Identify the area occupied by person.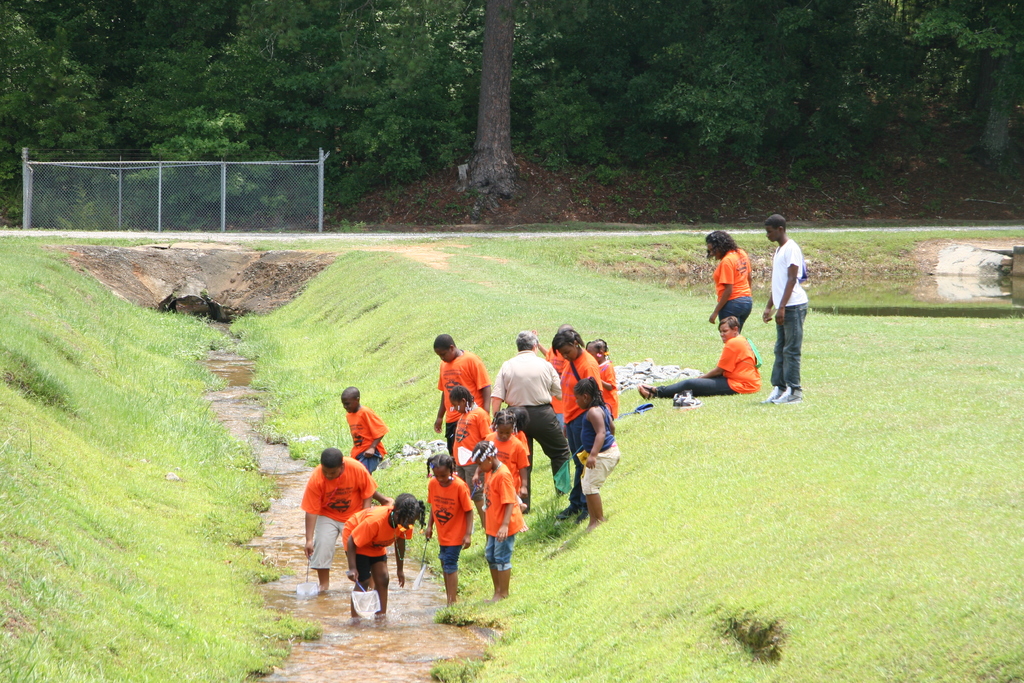
Area: 430,329,500,452.
